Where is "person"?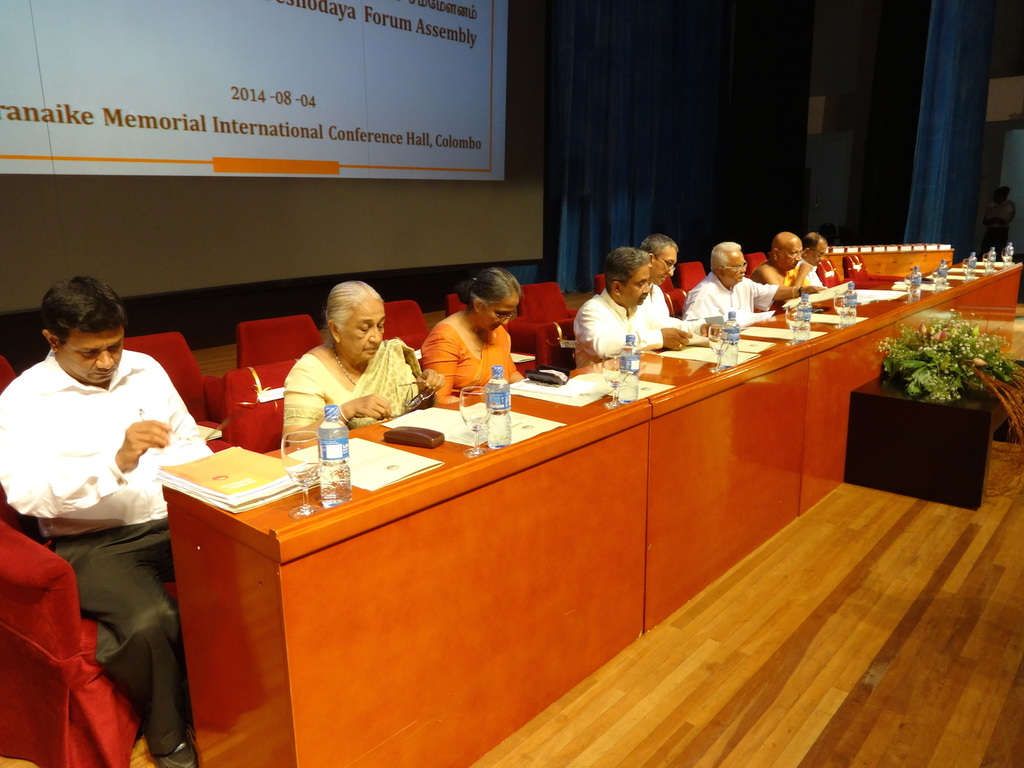
bbox(570, 247, 723, 370).
